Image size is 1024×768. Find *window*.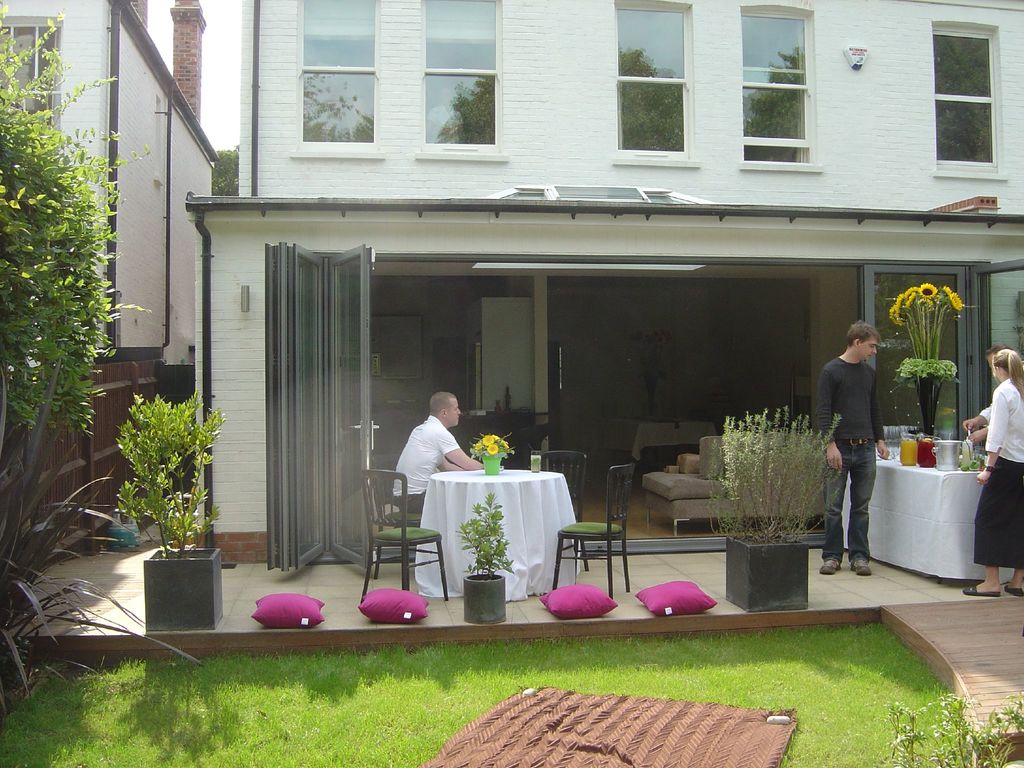
0 16 61 129.
